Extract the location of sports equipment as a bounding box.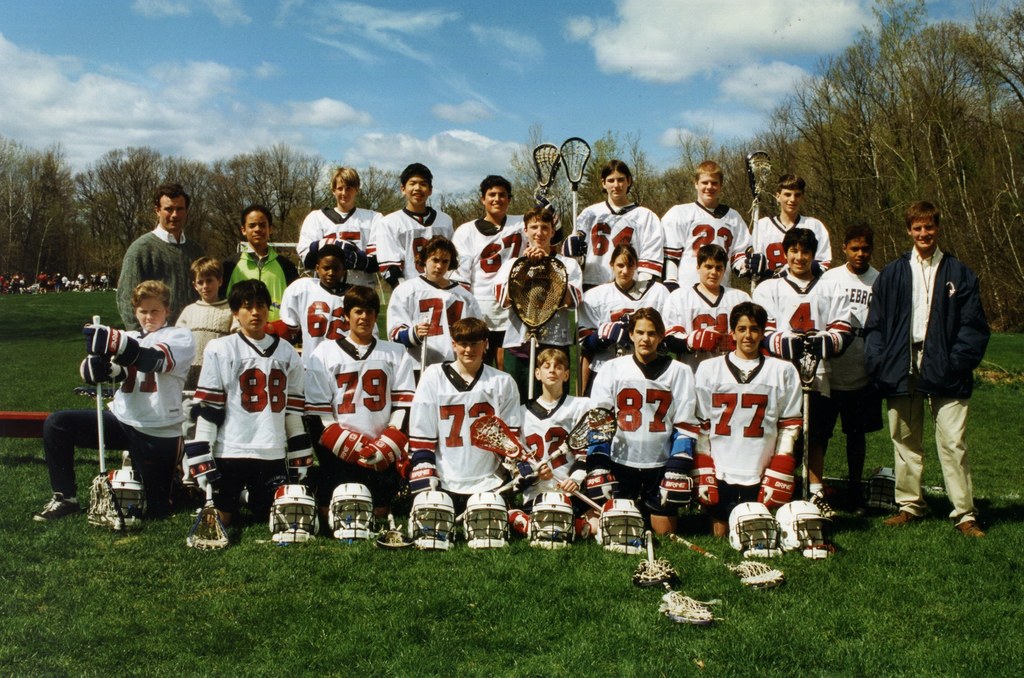
[660, 580, 719, 622].
